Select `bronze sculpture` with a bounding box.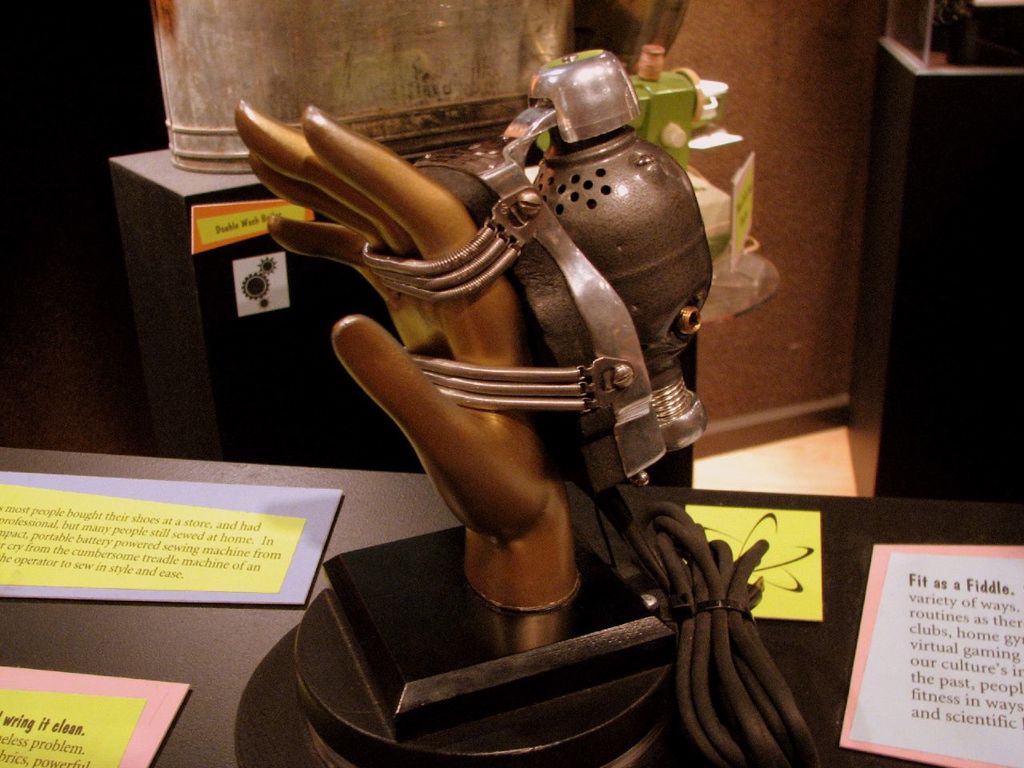
229, 98, 805, 767.
